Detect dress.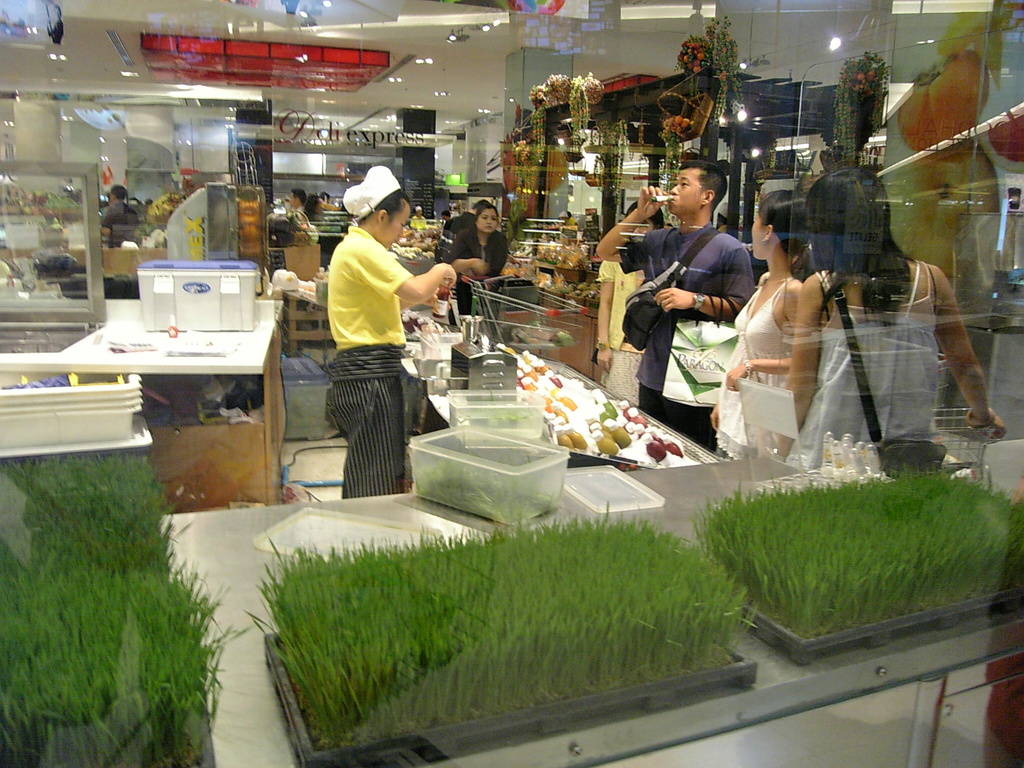
Detected at locate(780, 260, 943, 483).
